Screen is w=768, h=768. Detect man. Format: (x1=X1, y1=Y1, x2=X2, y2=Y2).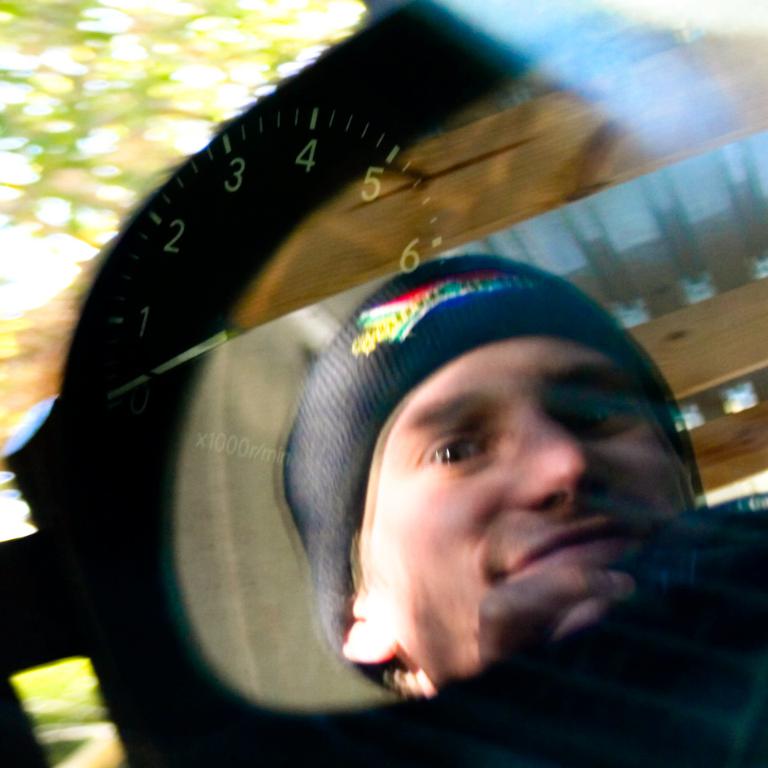
(x1=230, y1=318, x2=681, y2=725).
